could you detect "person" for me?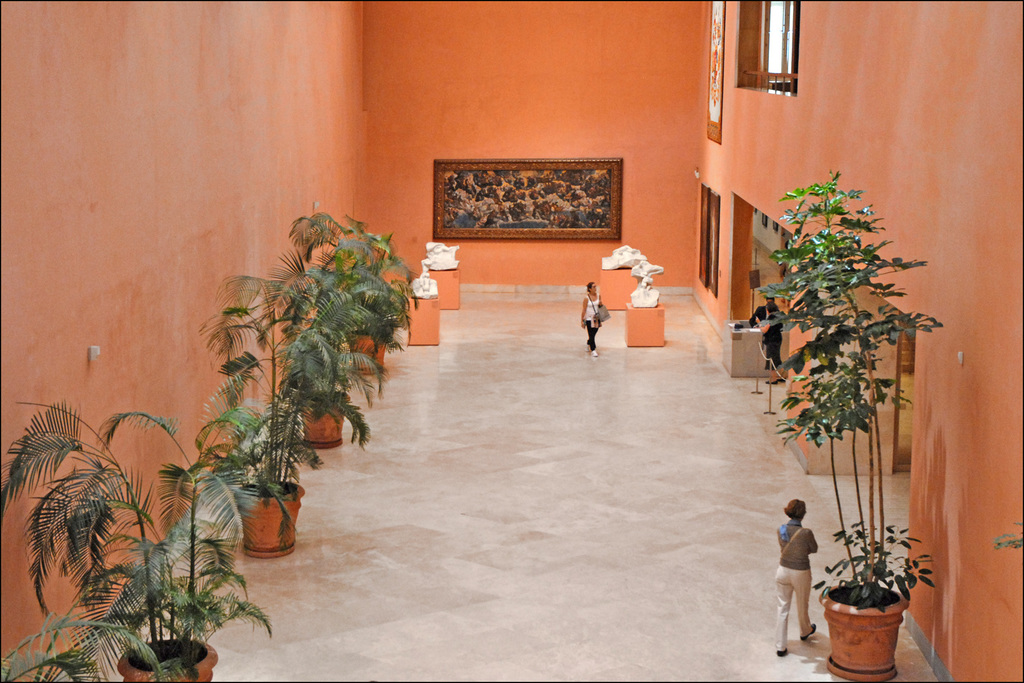
Detection result: 573, 274, 610, 360.
